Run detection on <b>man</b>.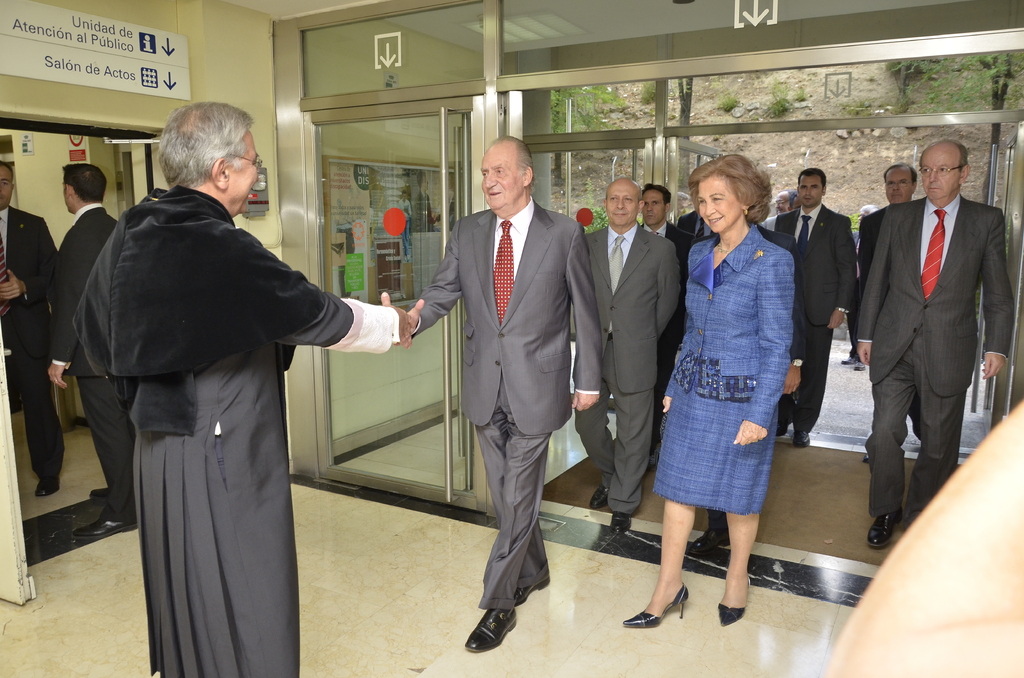
Result: box=[847, 163, 920, 352].
